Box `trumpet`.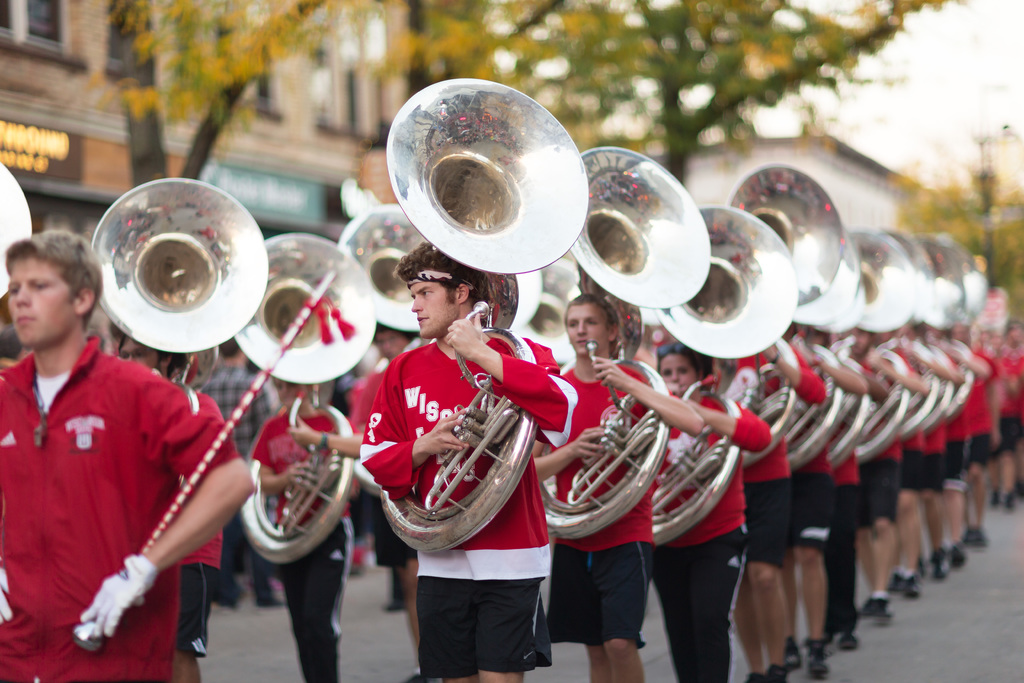
bbox=(851, 227, 925, 442).
